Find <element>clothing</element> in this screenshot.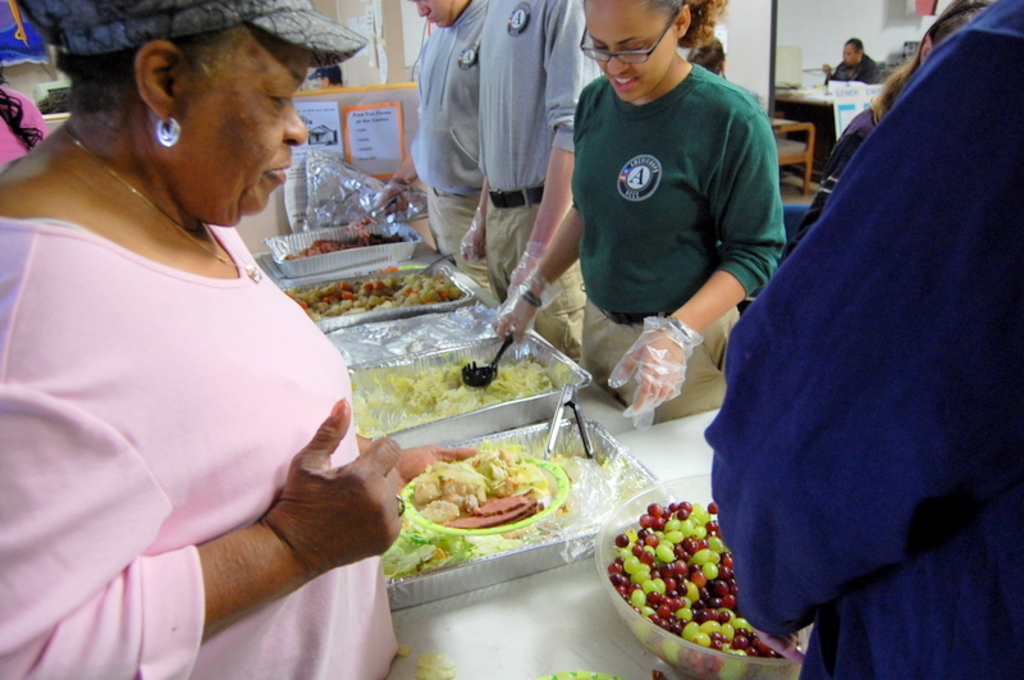
The bounding box for <element>clothing</element> is <box>0,90,46,170</box>.
